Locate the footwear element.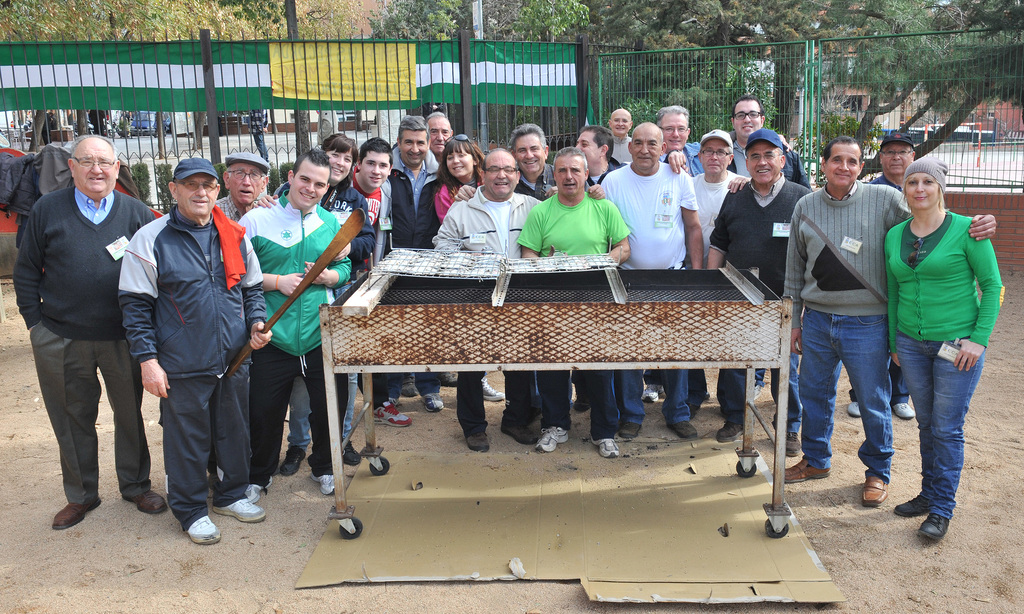
Element bbox: [189,510,222,547].
